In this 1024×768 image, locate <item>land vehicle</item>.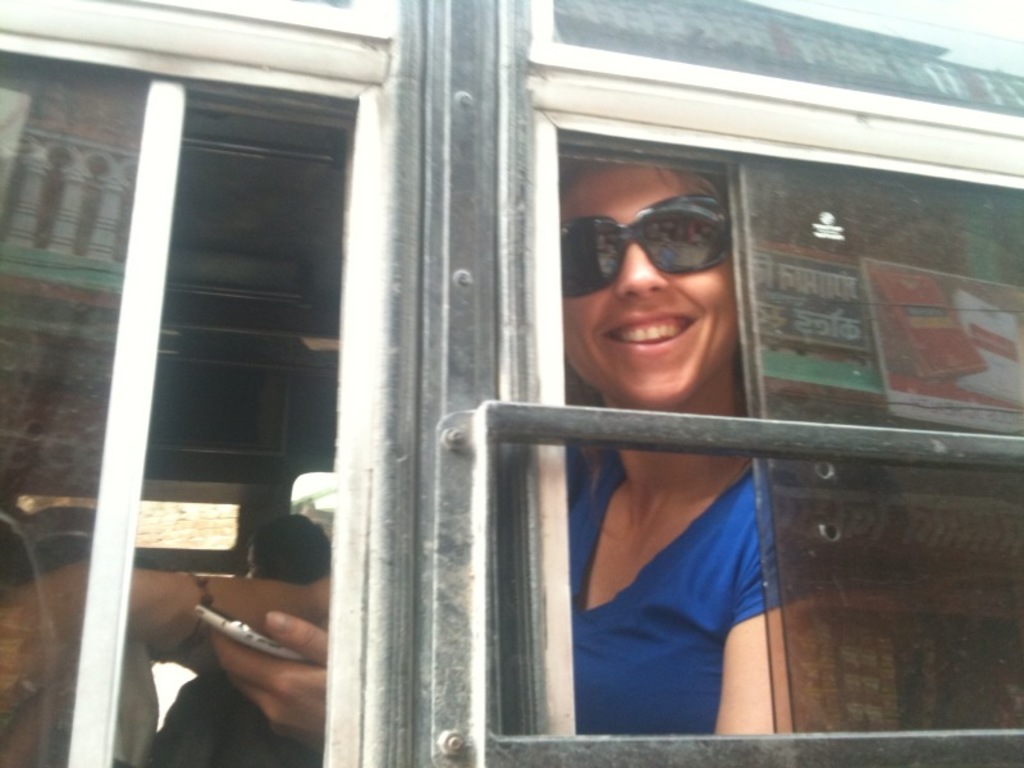
Bounding box: 0:0:1023:767.
